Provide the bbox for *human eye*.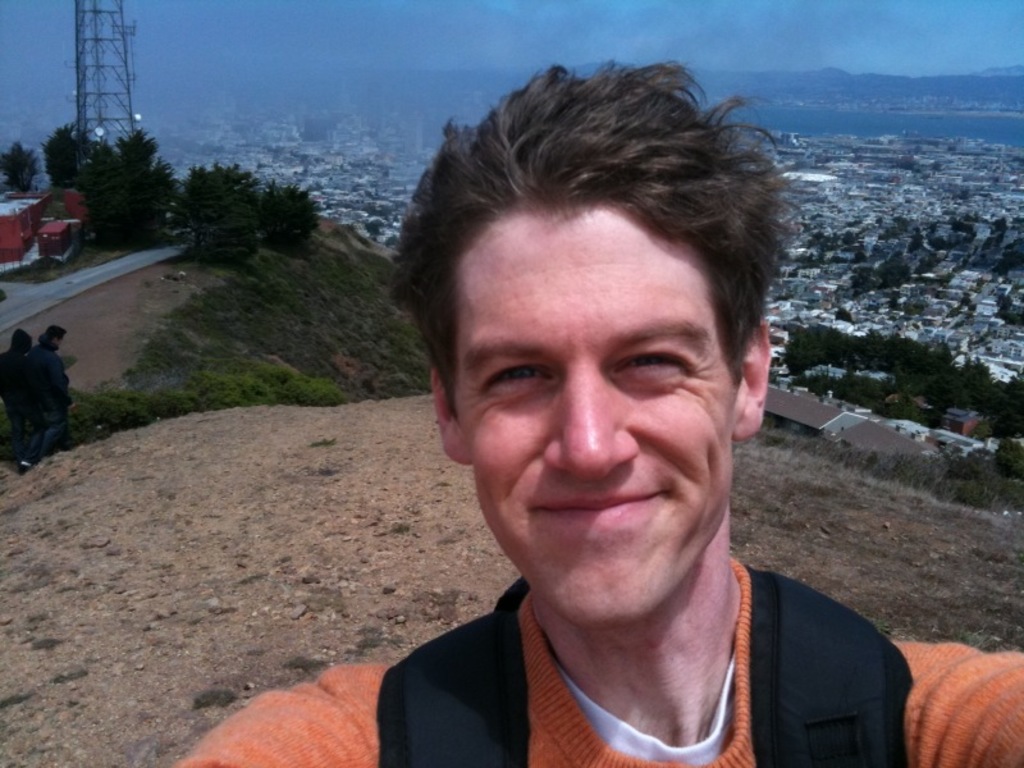
<box>611,346,691,384</box>.
